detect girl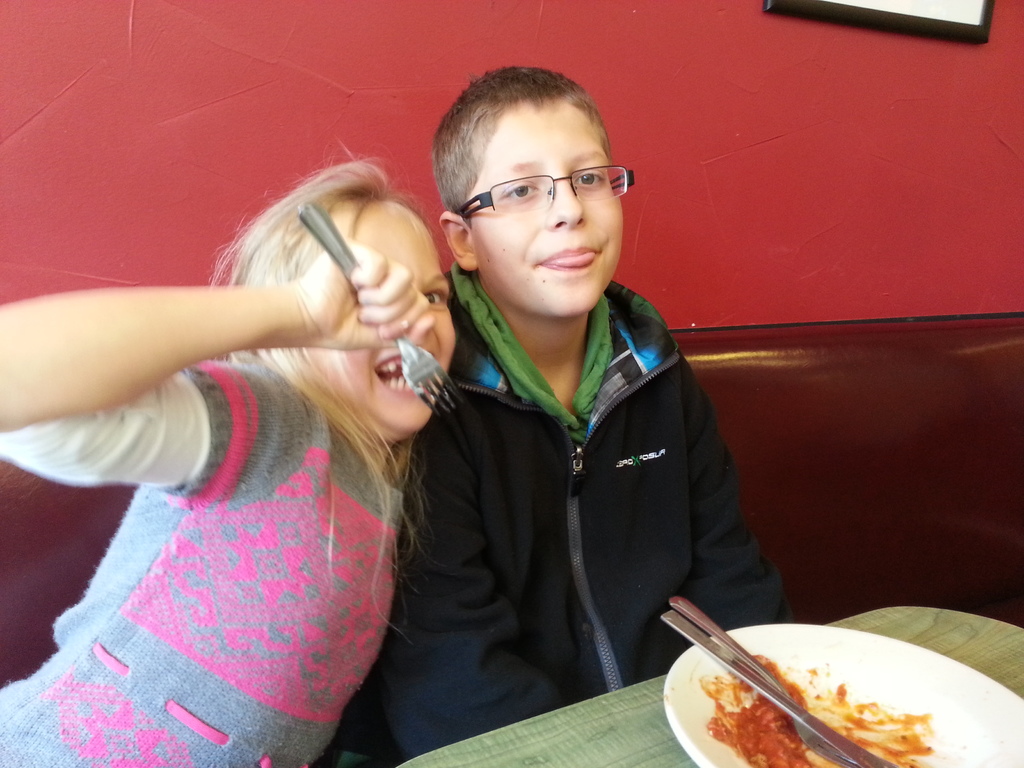
0,138,463,767
